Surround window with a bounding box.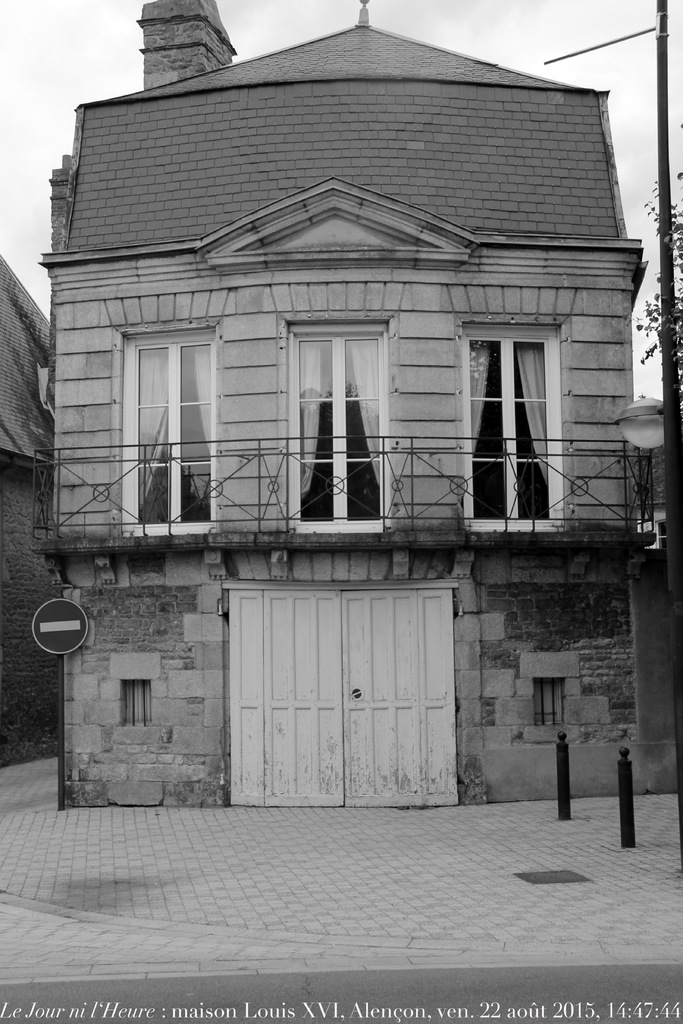
<bbox>122, 342, 215, 531</bbox>.
